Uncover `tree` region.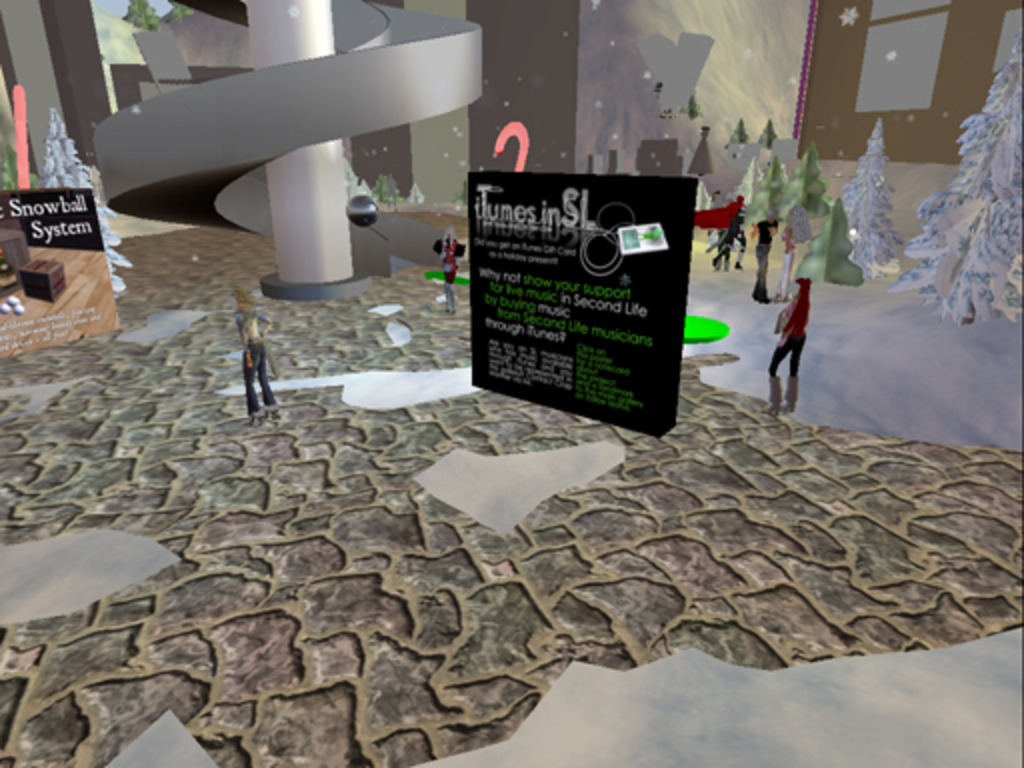
Uncovered: <box>454,184,468,204</box>.
